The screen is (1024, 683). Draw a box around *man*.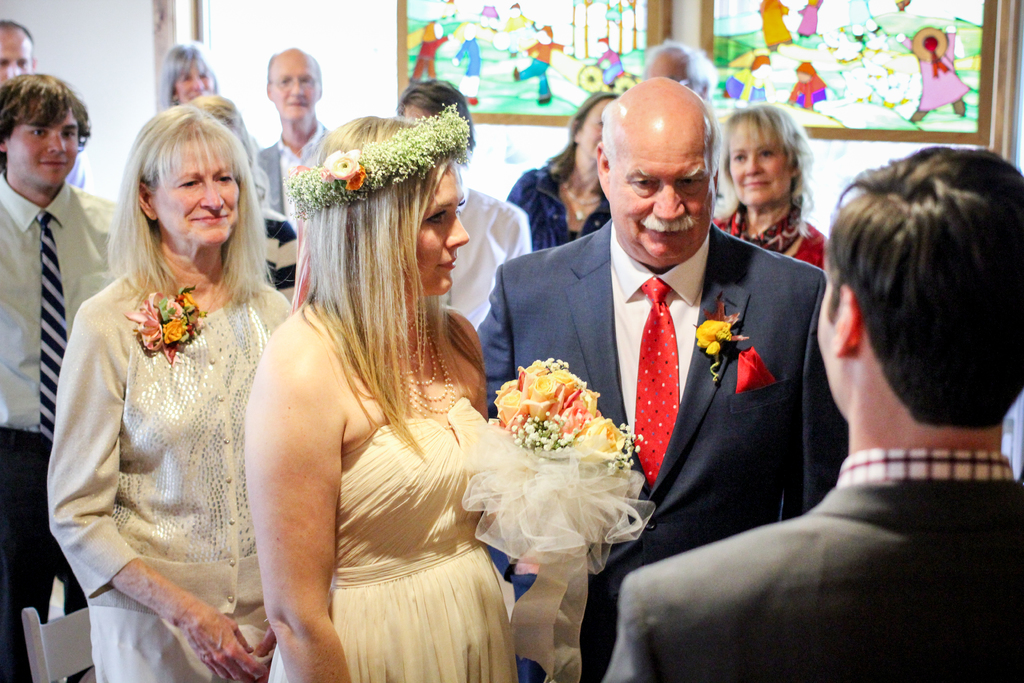
(0, 29, 38, 79).
